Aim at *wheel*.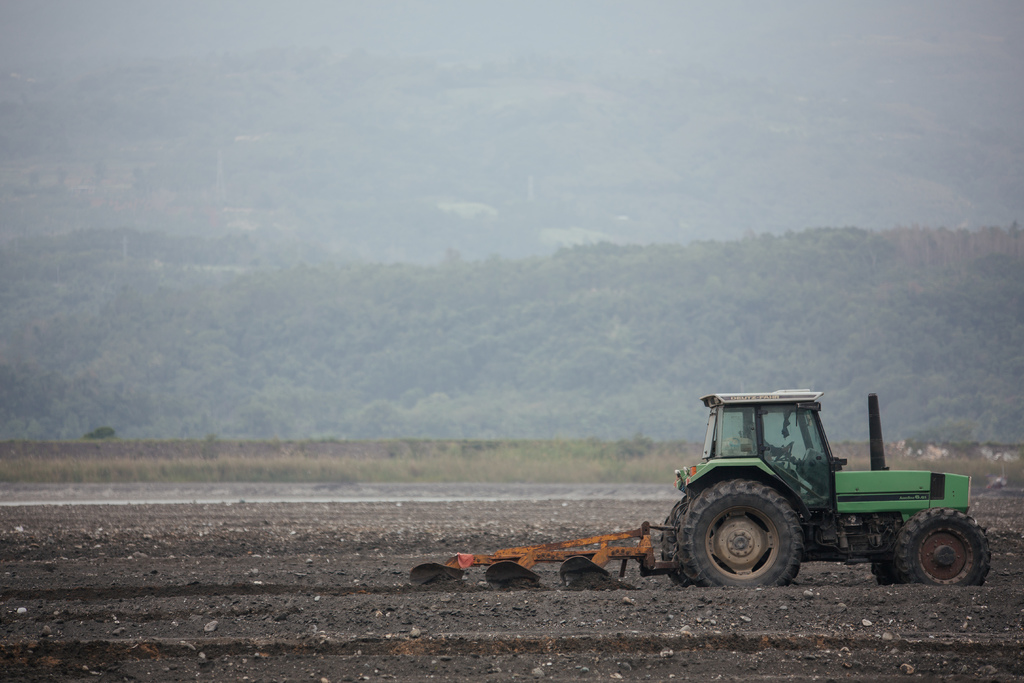
Aimed at detection(868, 561, 906, 588).
